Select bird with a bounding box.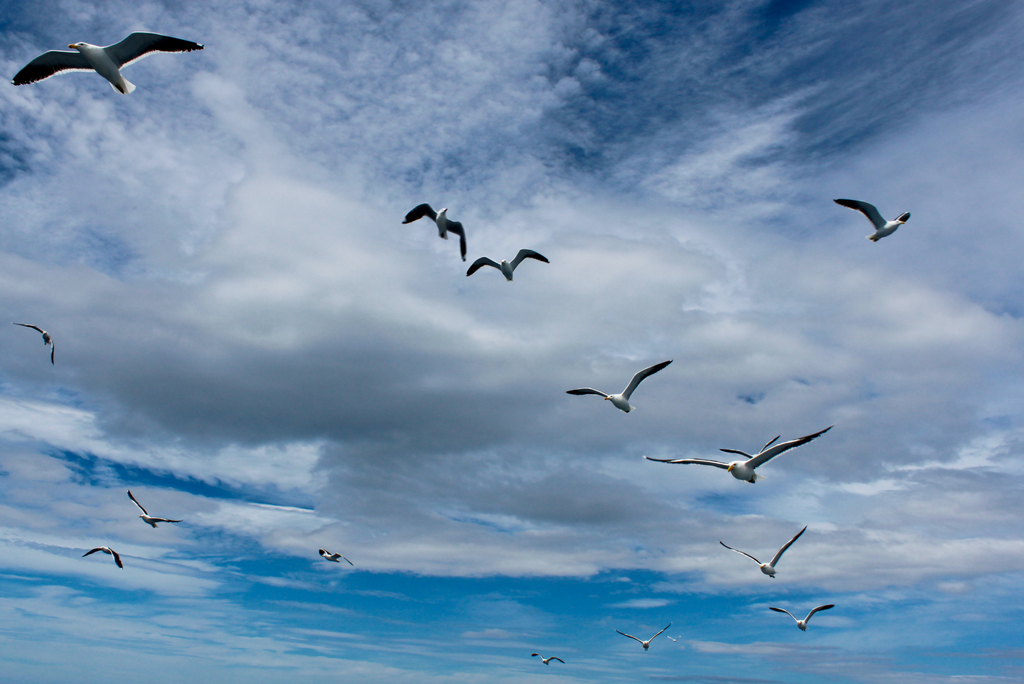
BBox(123, 491, 186, 530).
